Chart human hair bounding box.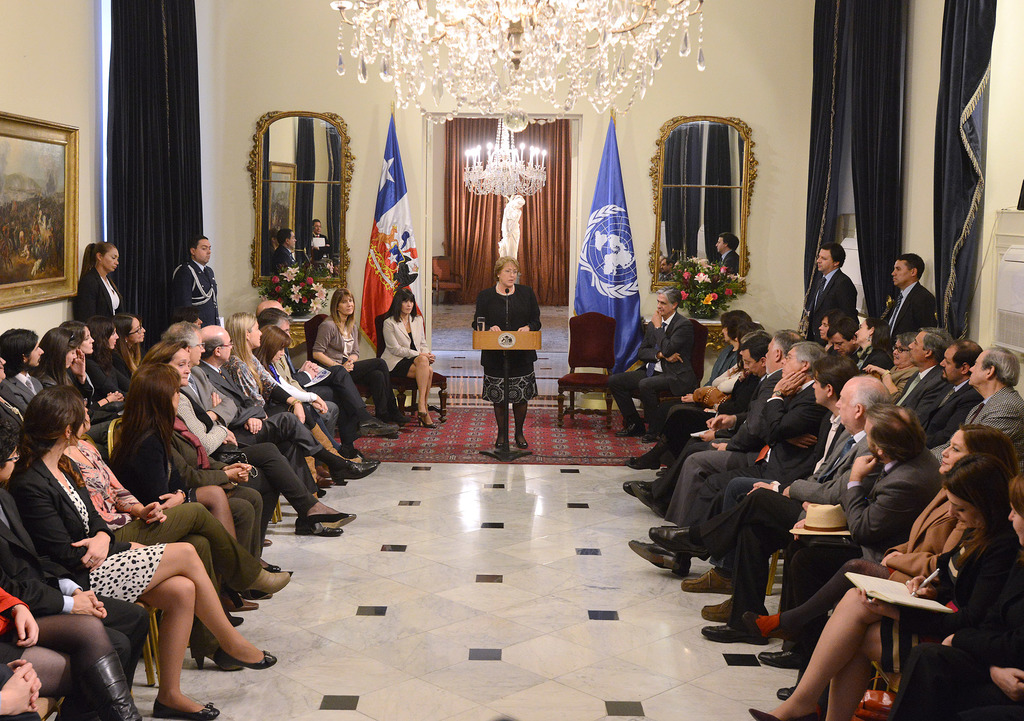
Charted: [189, 232, 209, 248].
